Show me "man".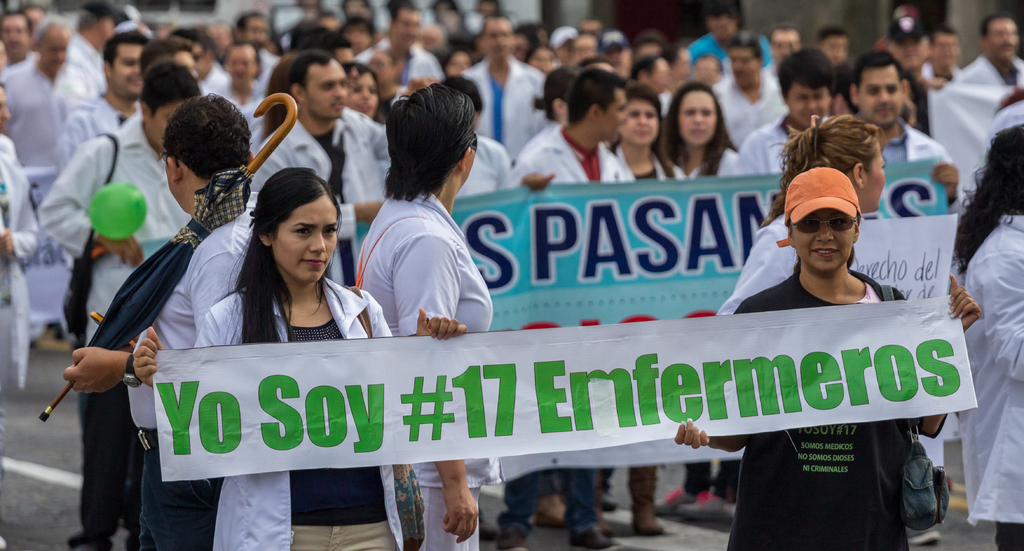
"man" is here: 493:62:629:550.
